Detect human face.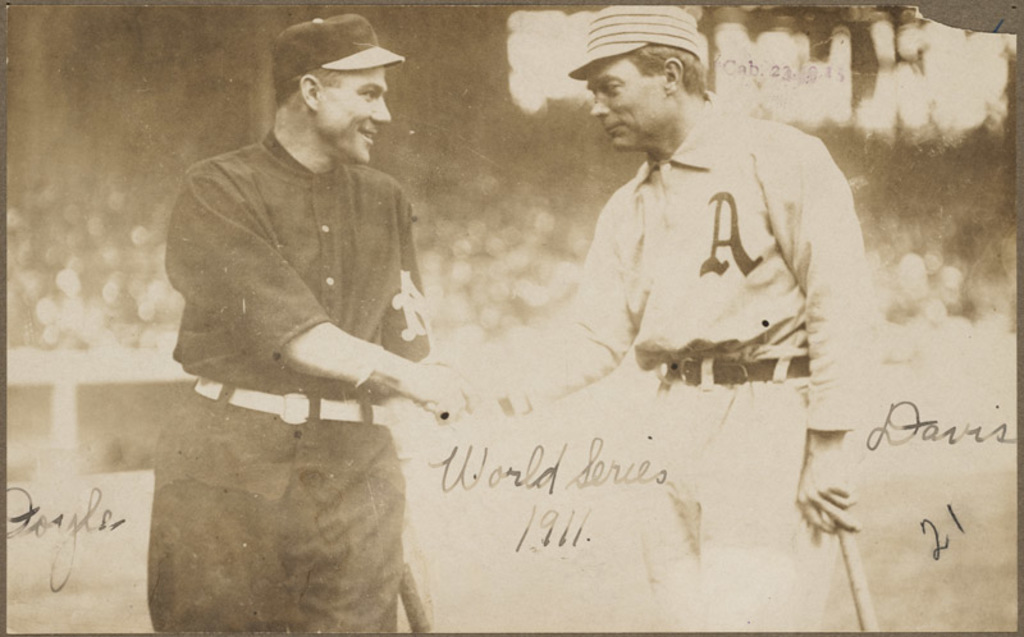
Detected at x1=308, y1=67, x2=393, y2=164.
